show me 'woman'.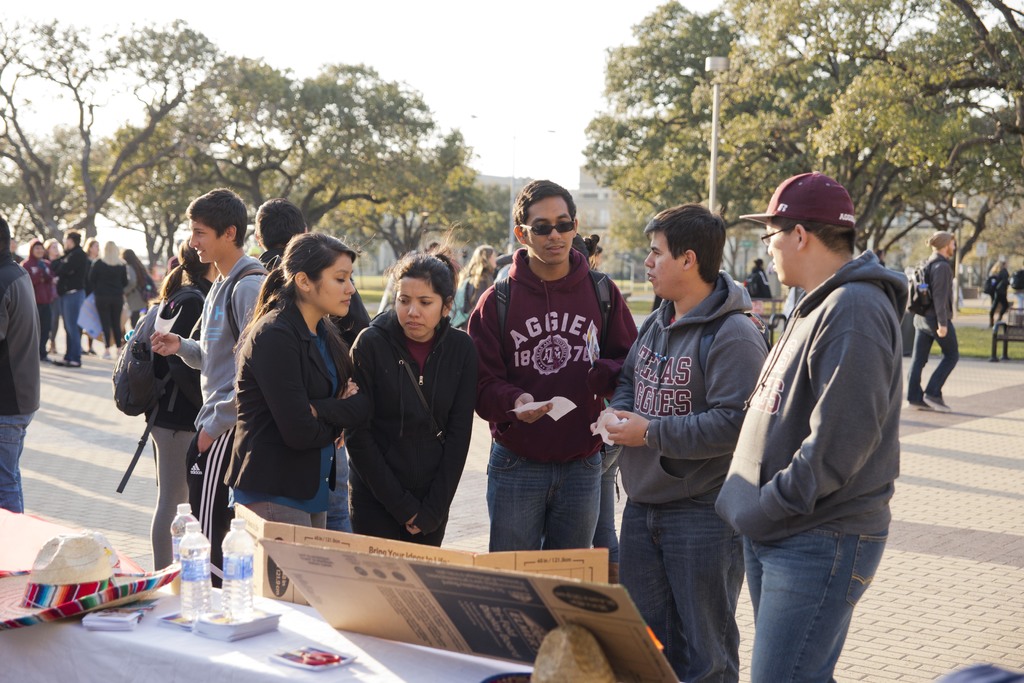
'woman' is here: x1=120 y1=248 x2=149 y2=321.
